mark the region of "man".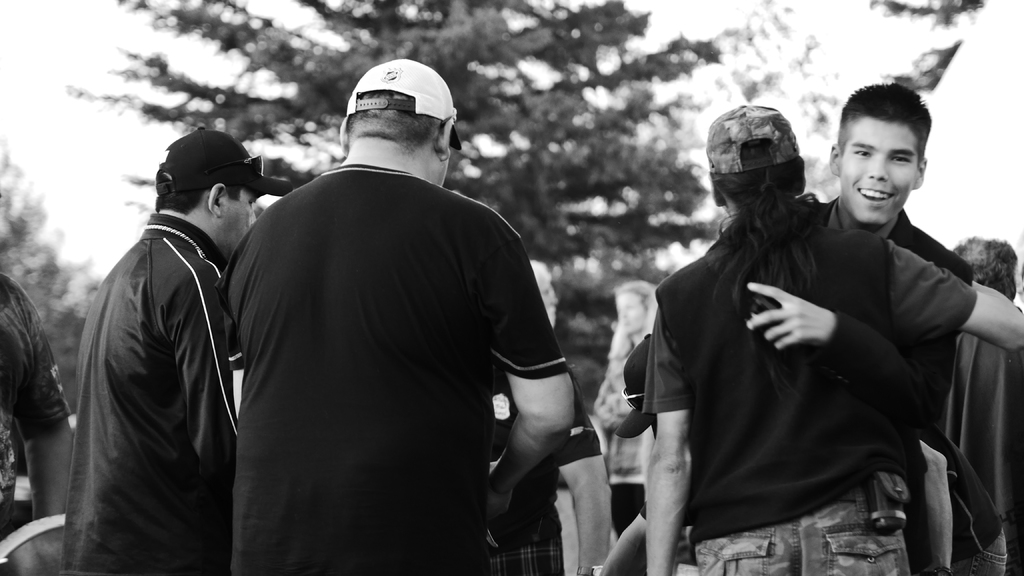
Region: locate(215, 56, 576, 575).
